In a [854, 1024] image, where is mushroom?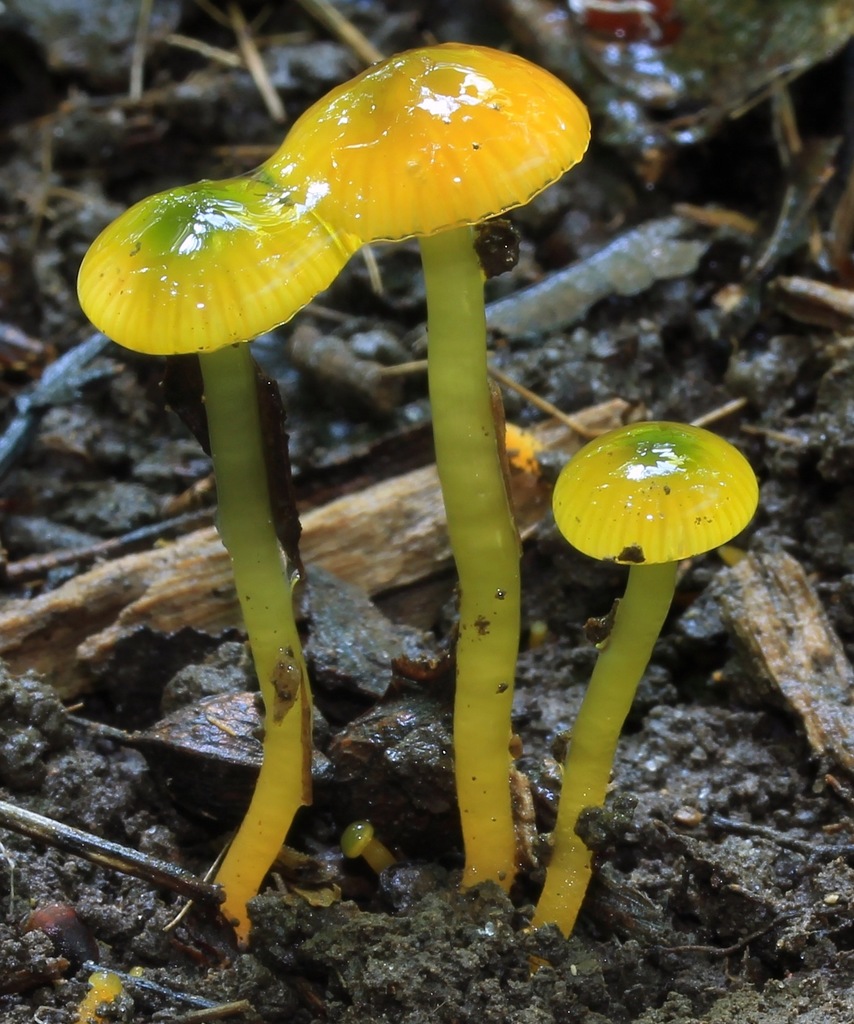
locate(529, 420, 759, 987).
